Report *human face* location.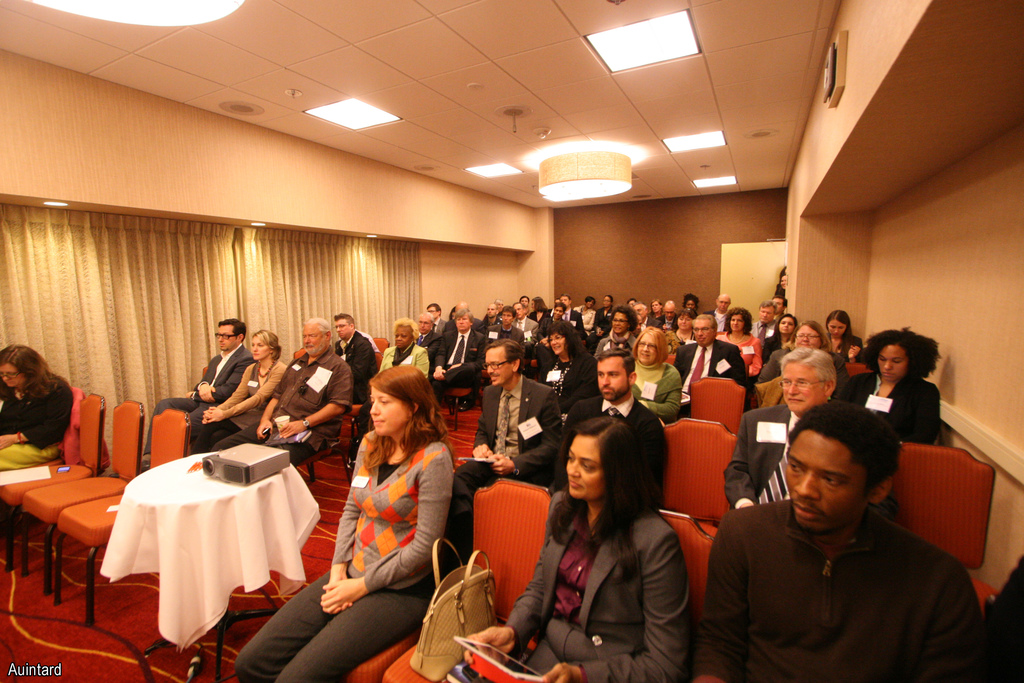
Report: 249:334:270:362.
